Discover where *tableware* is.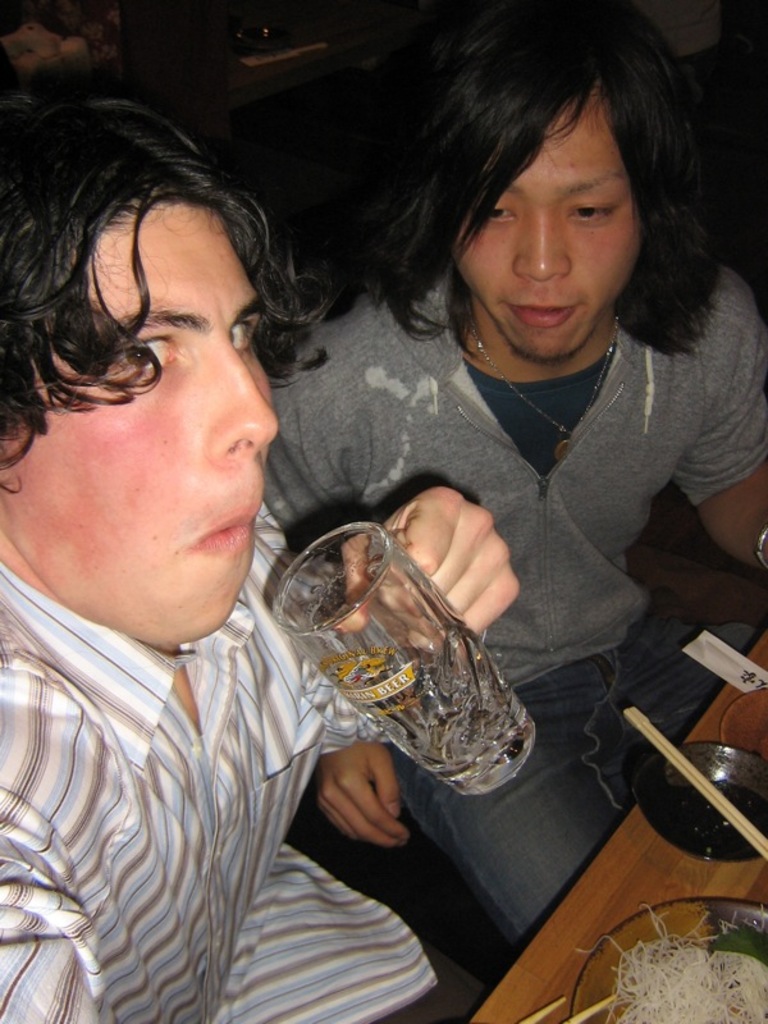
Discovered at detection(756, 520, 767, 563).
